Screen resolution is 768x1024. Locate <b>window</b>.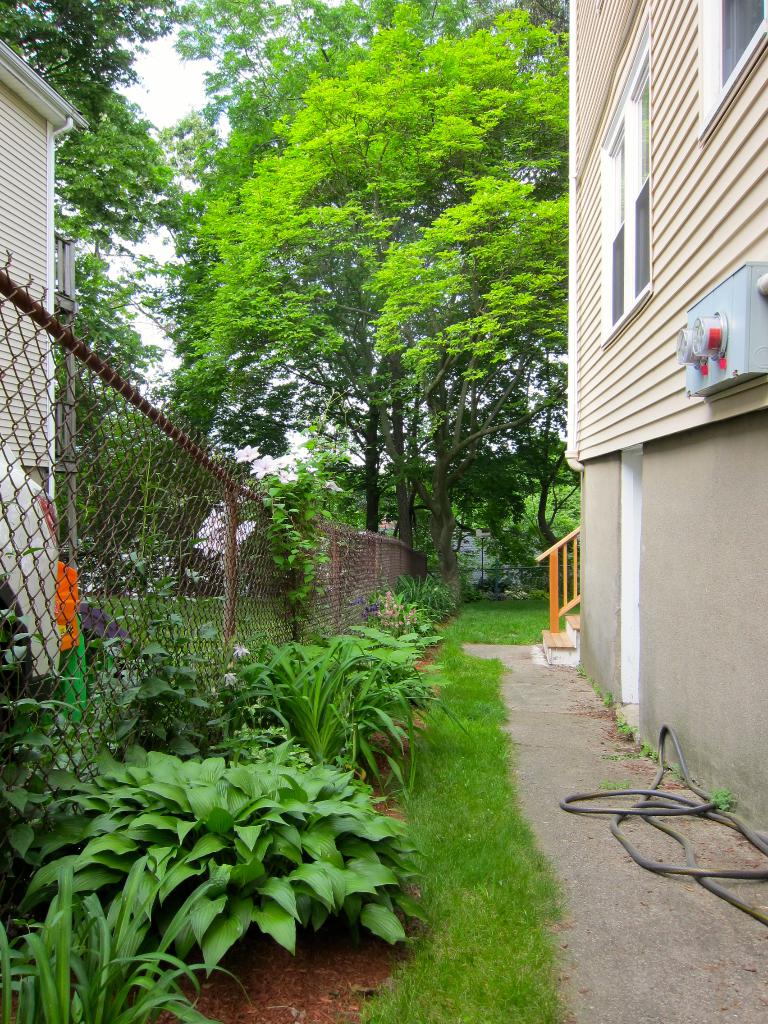
detection(696, 0, 767, 150).
